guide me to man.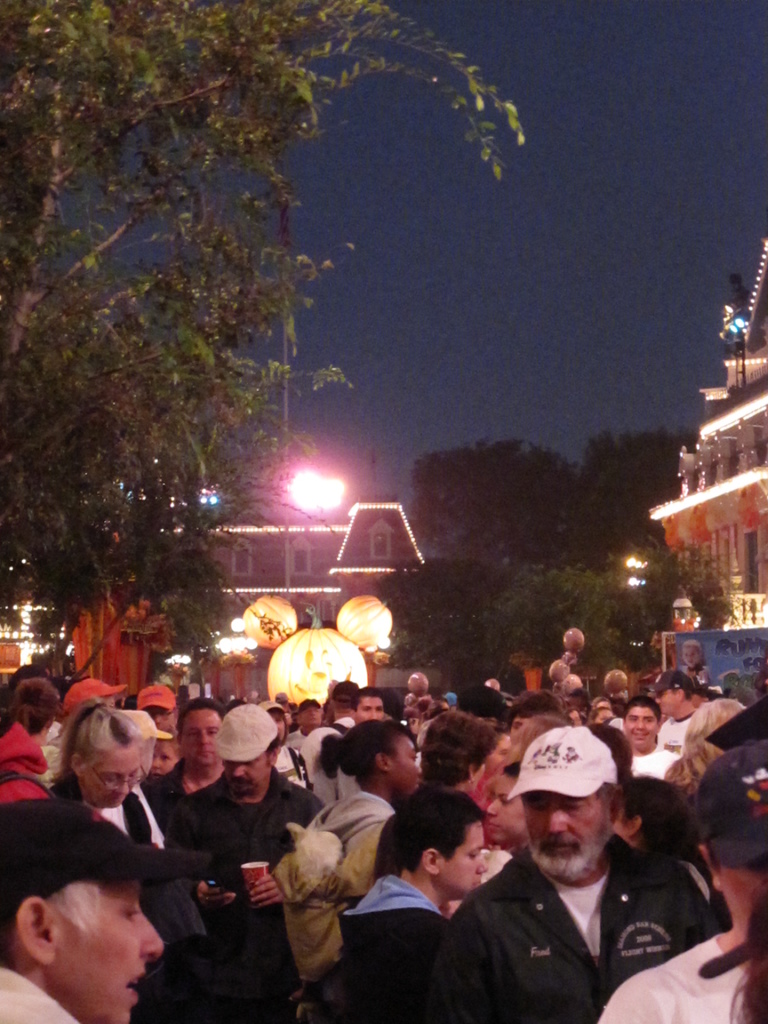
Guidance: select_region(0, 794, 210, 1023).
